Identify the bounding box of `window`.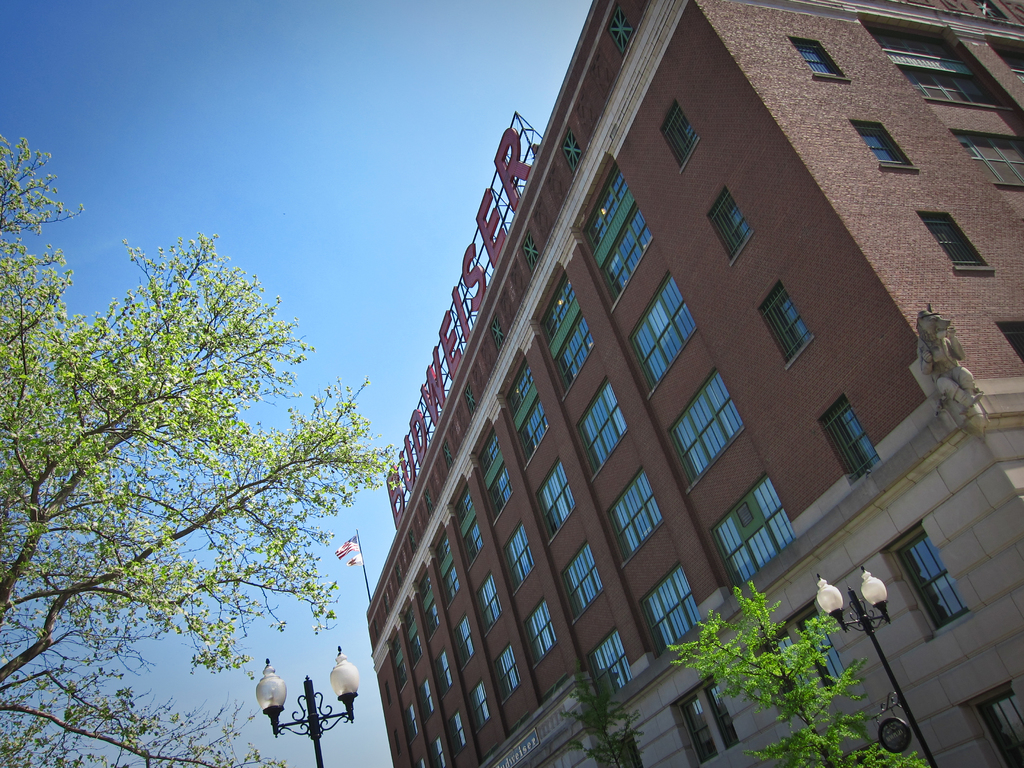
<region>918, 209, 988, 268</region>.
